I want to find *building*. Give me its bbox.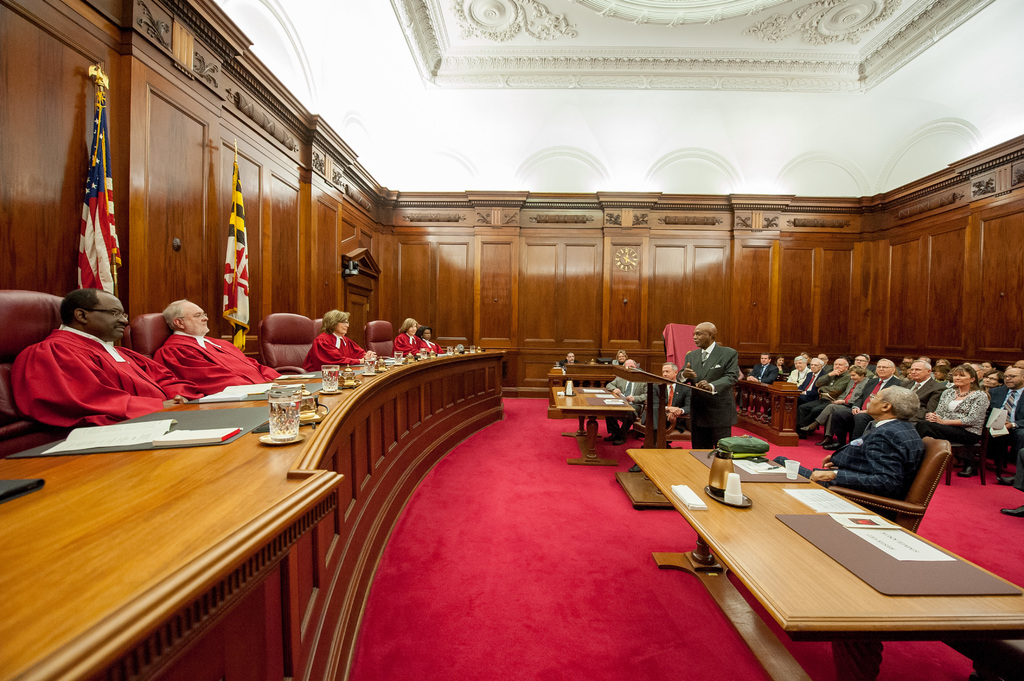
bbox=(0, 0, 1023, 680).
